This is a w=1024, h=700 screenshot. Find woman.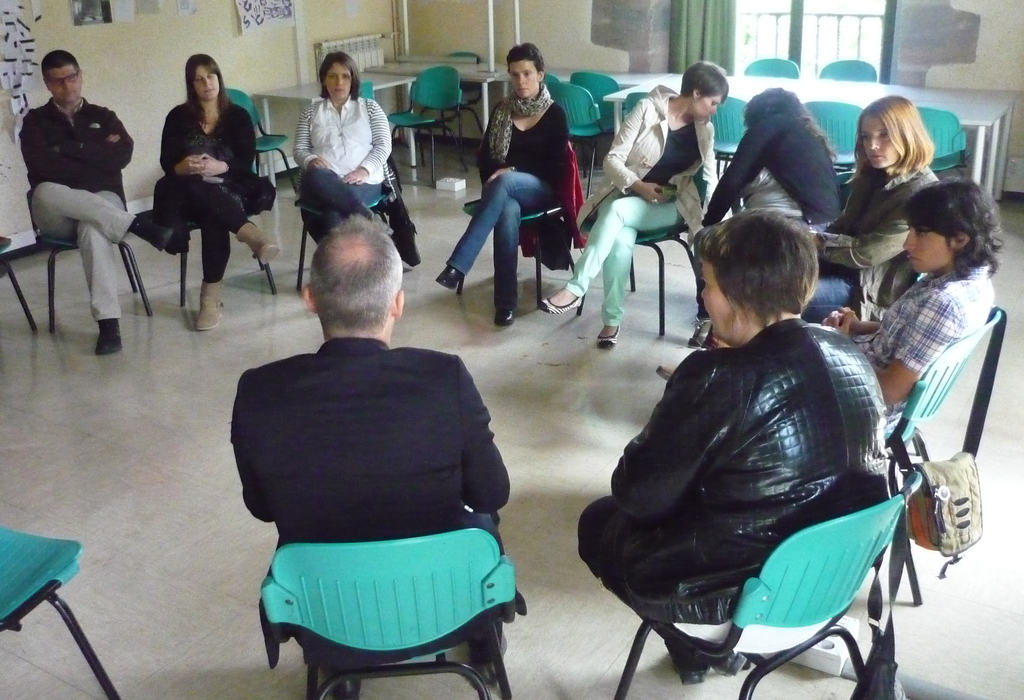
Bounding box: bbox=[292, 40, 422, 266].
